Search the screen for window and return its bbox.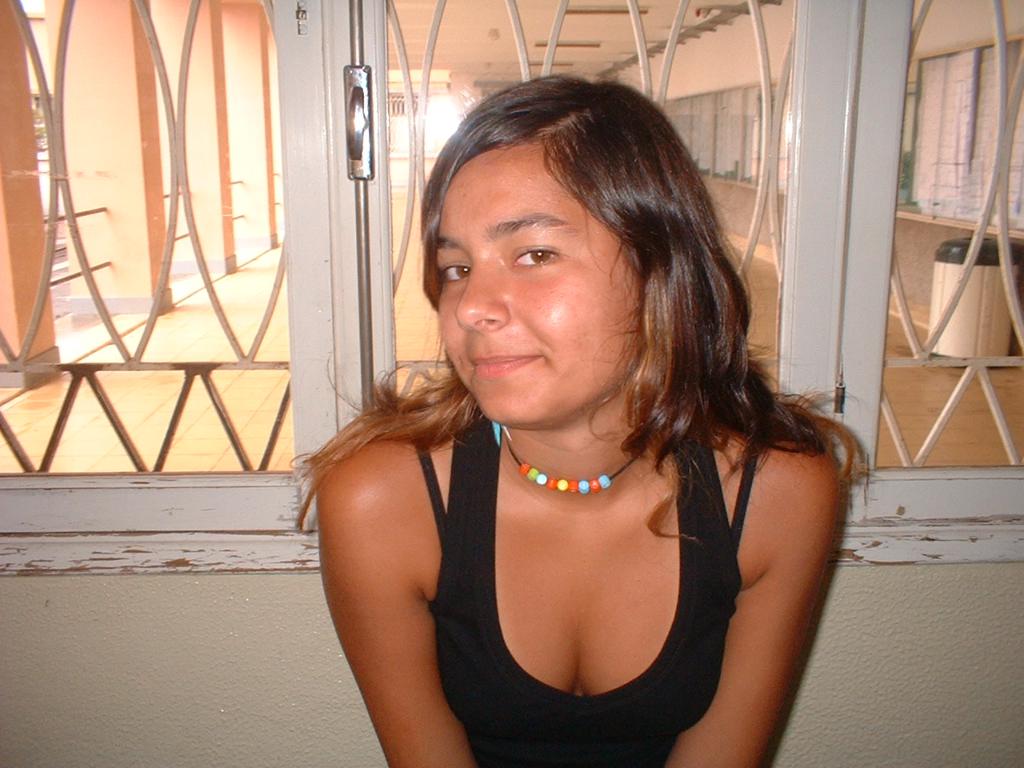
Found: [330, 0, 847, 469].
